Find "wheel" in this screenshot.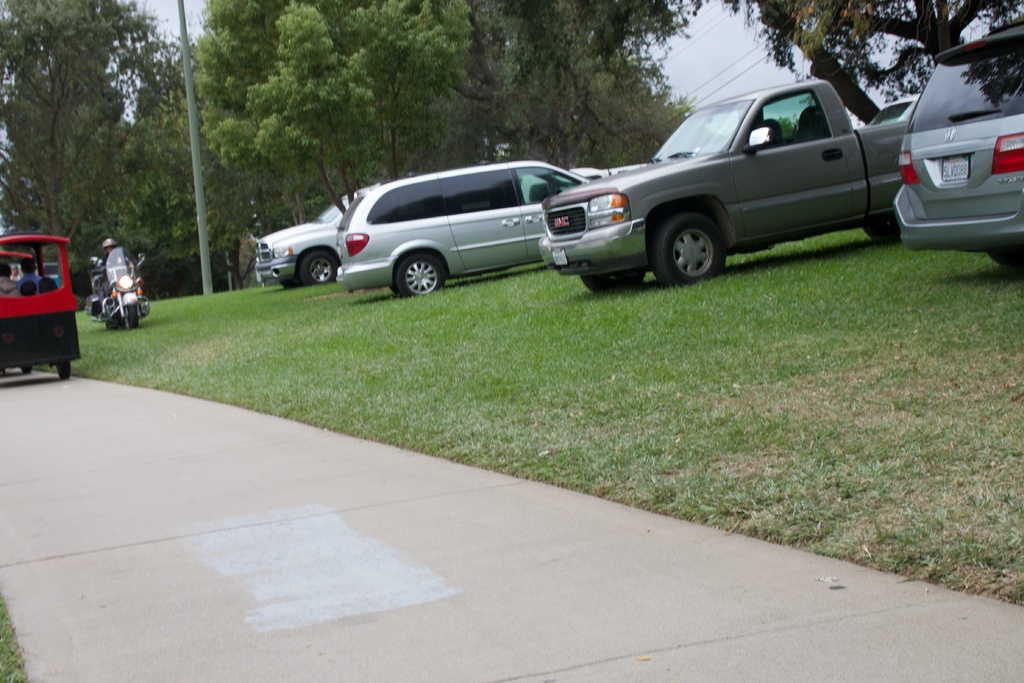
The bounding box for "wheel" is x1=588 y1=267 x2=641 y2=295.
